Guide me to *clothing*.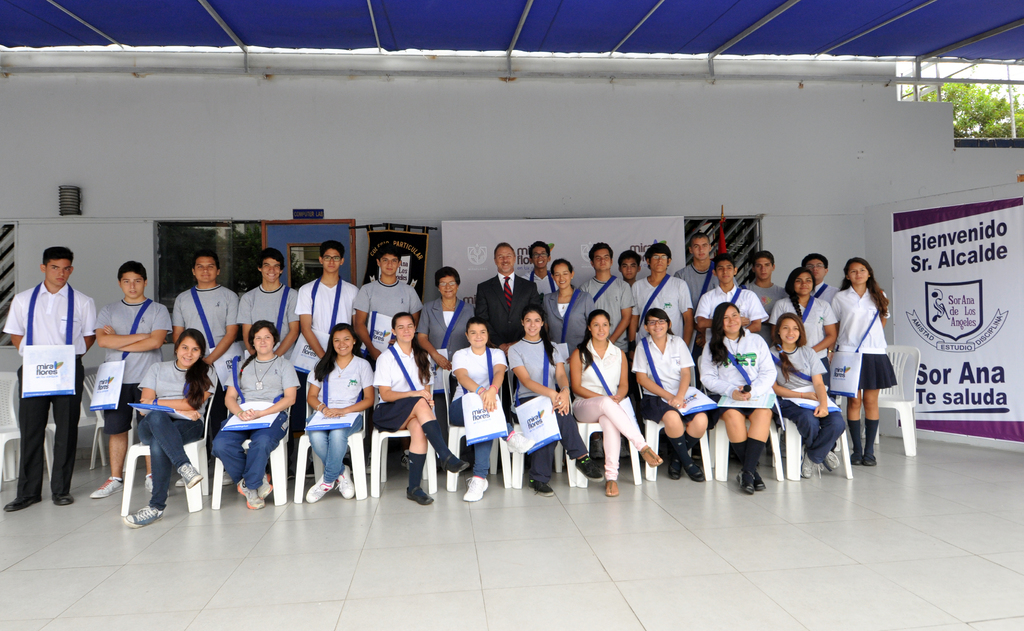
Guidance: <region>737, 278, 783, 327</region>.
